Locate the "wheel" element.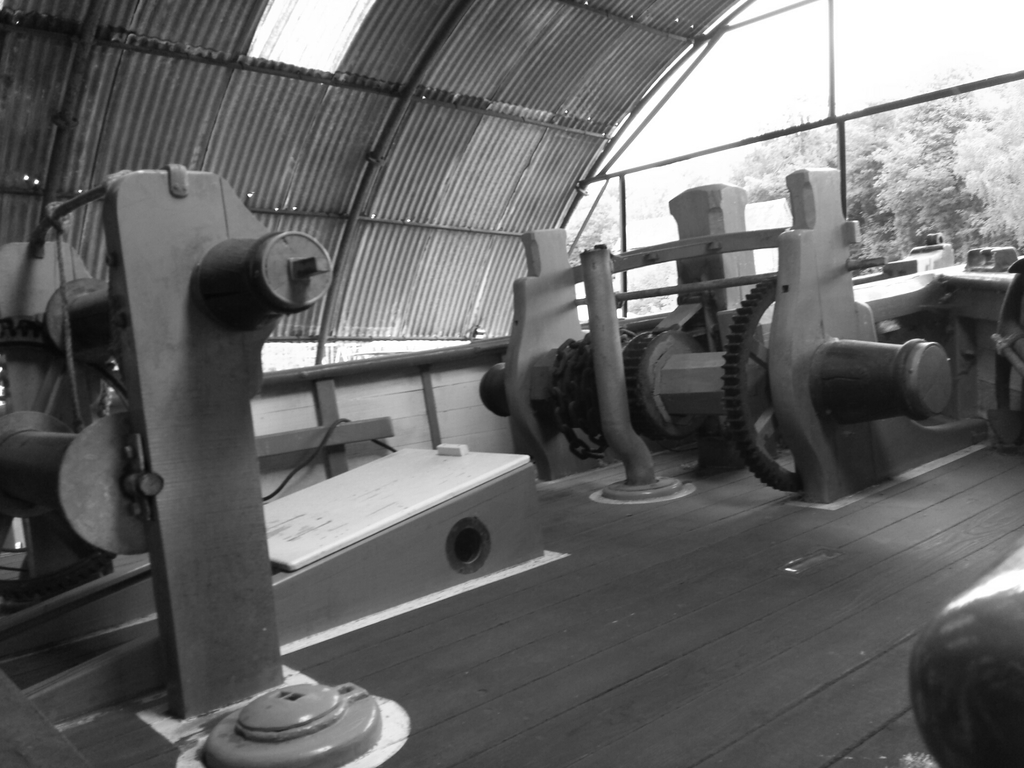
Element bbox: bbox(728, 277, 813, 495).
